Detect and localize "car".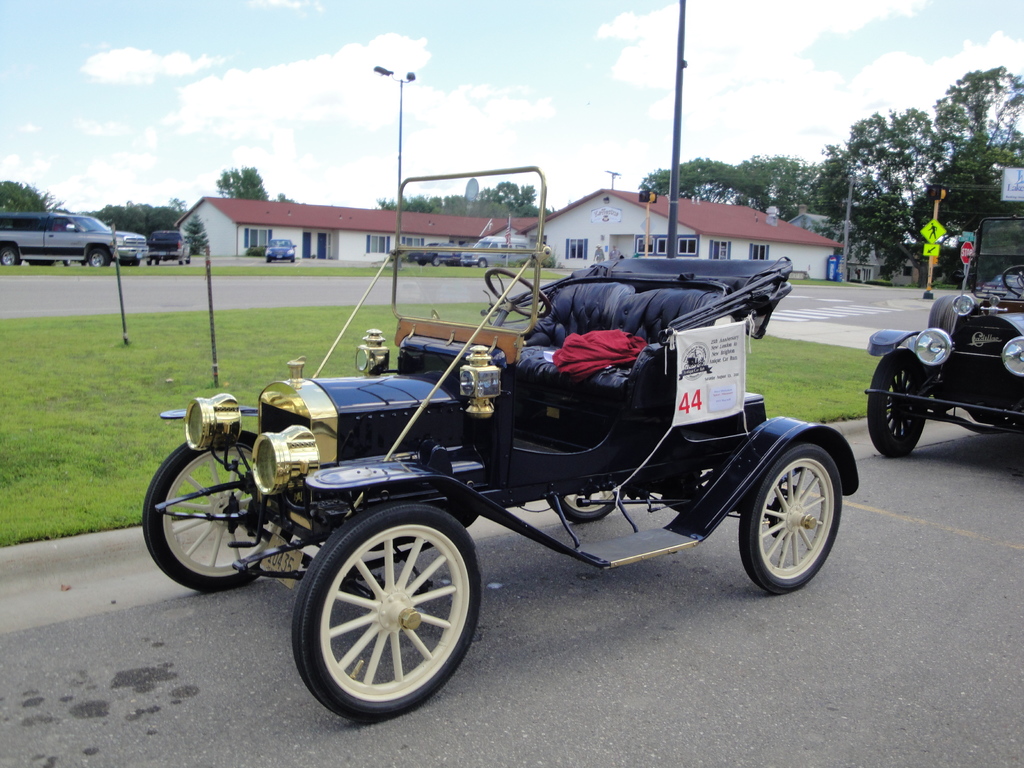
Localized at 263, 238, 298, 263.
